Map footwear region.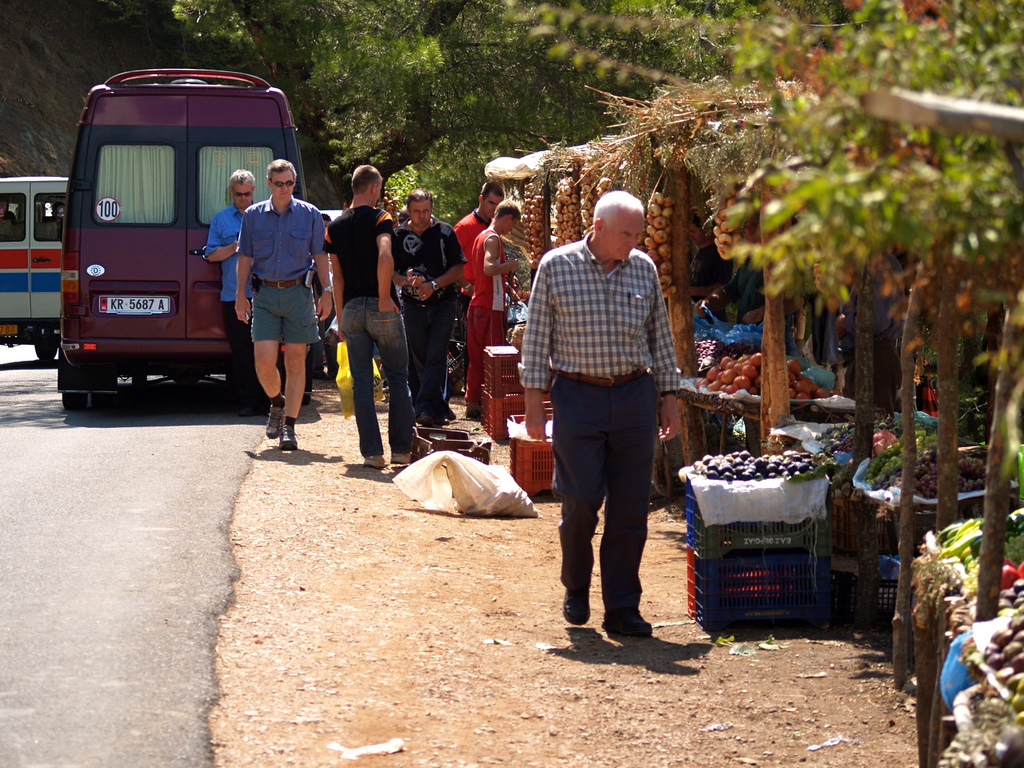
Mapped to 437:403:457:420.
